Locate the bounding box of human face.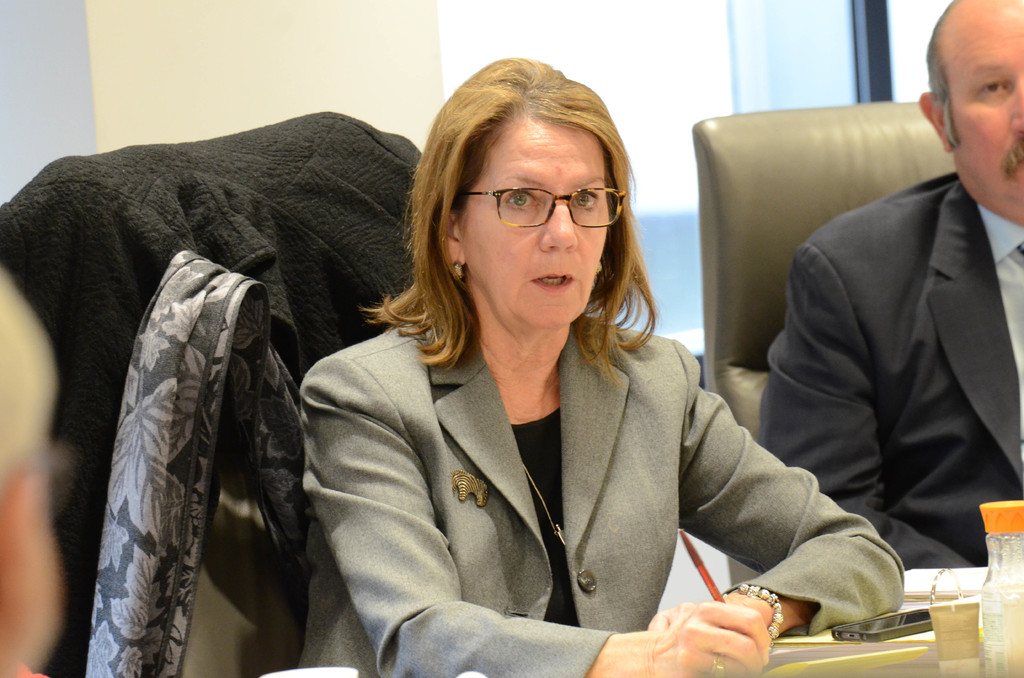
Bounding box: box(461, 123, 606, 320).
